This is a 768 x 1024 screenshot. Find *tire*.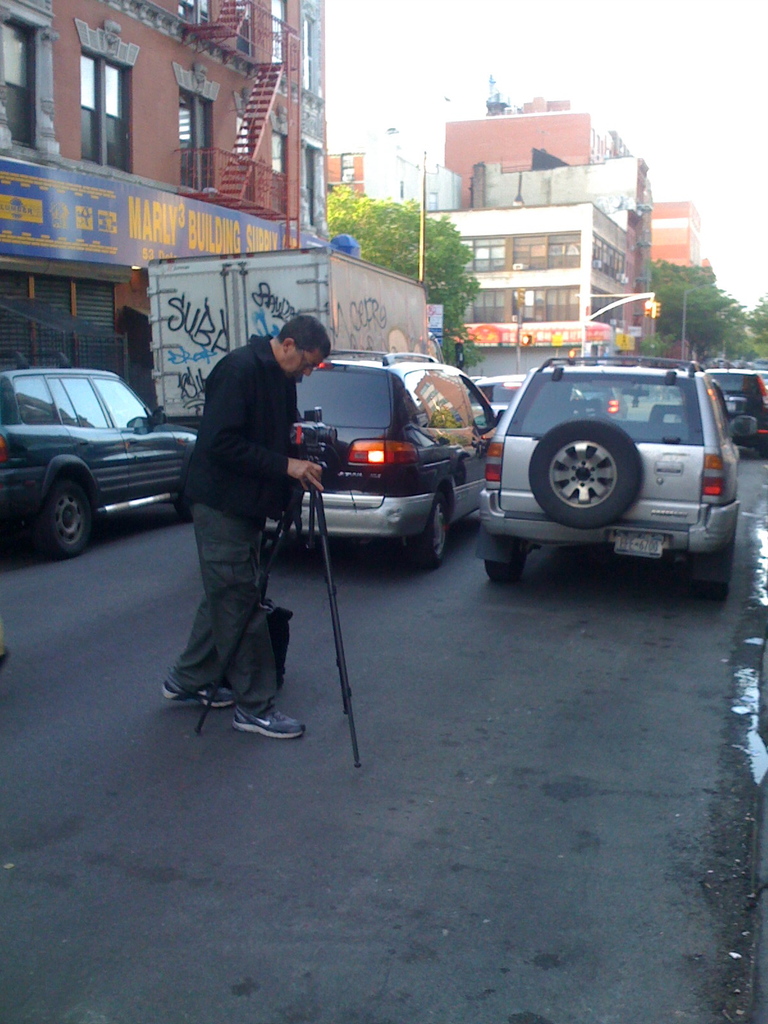
Bounding box: (40,480,88,556).
